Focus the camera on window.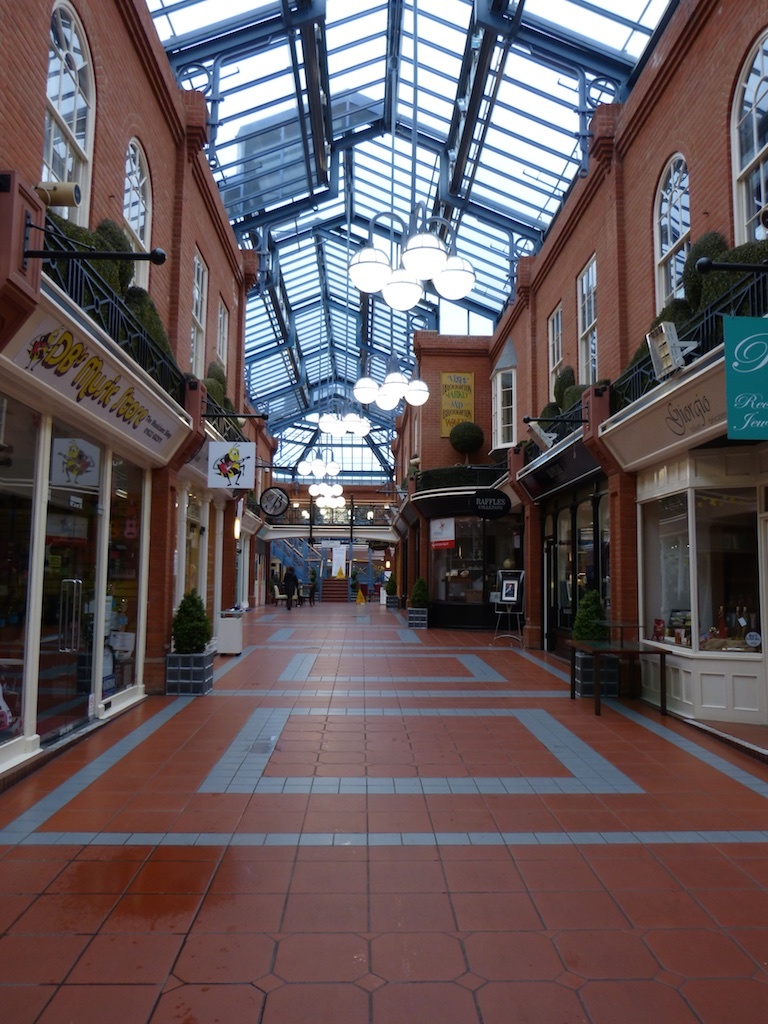
Focus region: region(575, 258, 598, 400).
